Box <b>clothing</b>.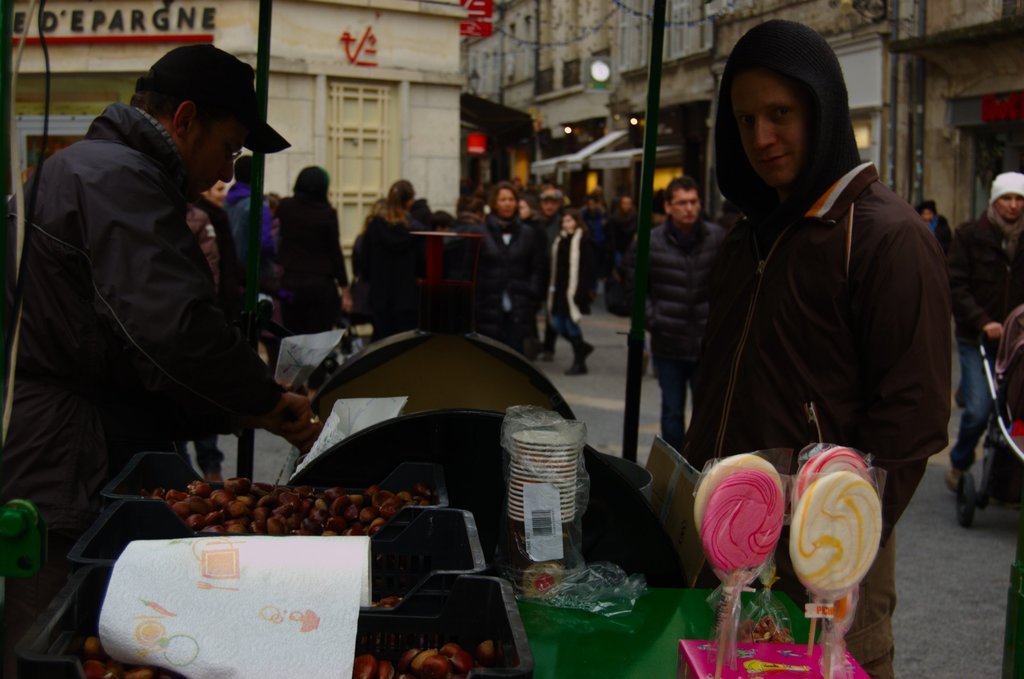
bbox=[278, 193, 355, 328].
